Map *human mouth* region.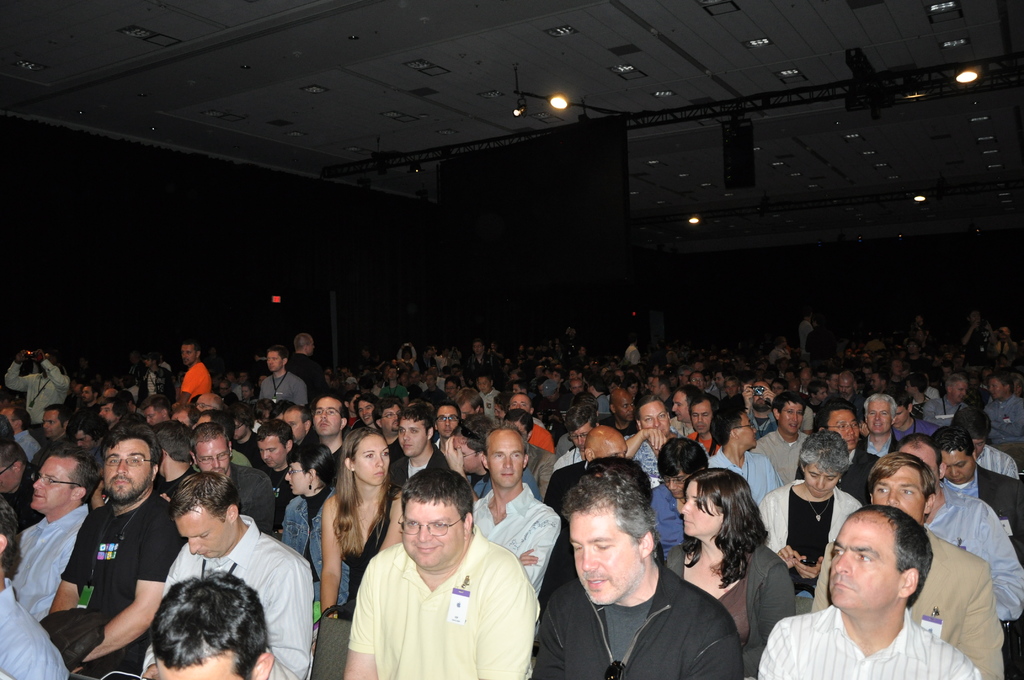
Mapped to x1=685 y1=521 x2=694 y2=529.
